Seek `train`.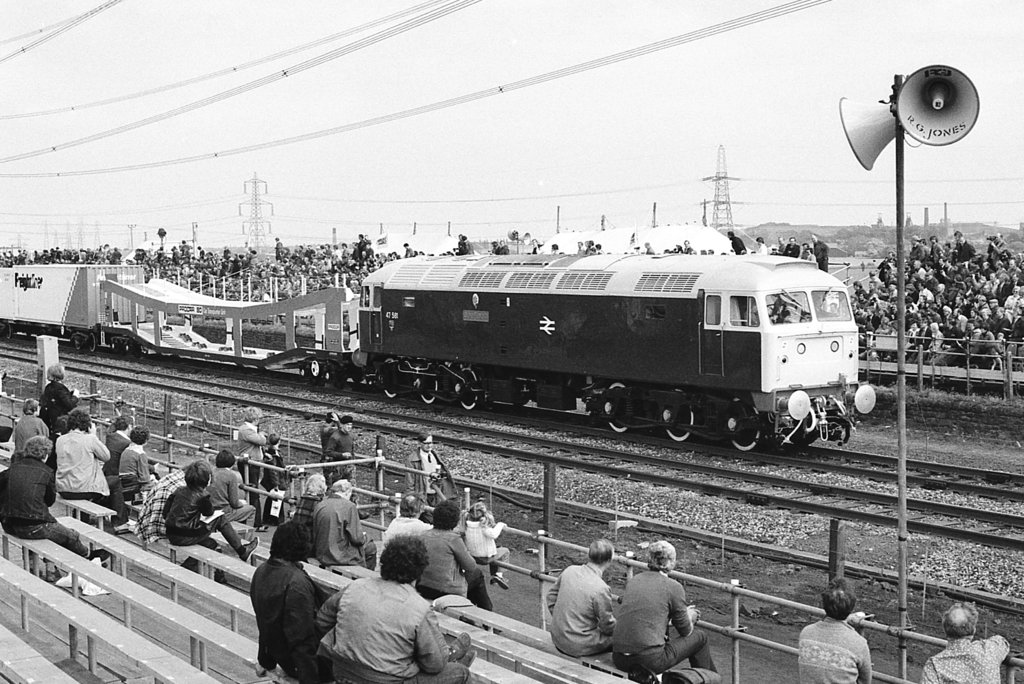
Rect(0, 257, 873, 449).
